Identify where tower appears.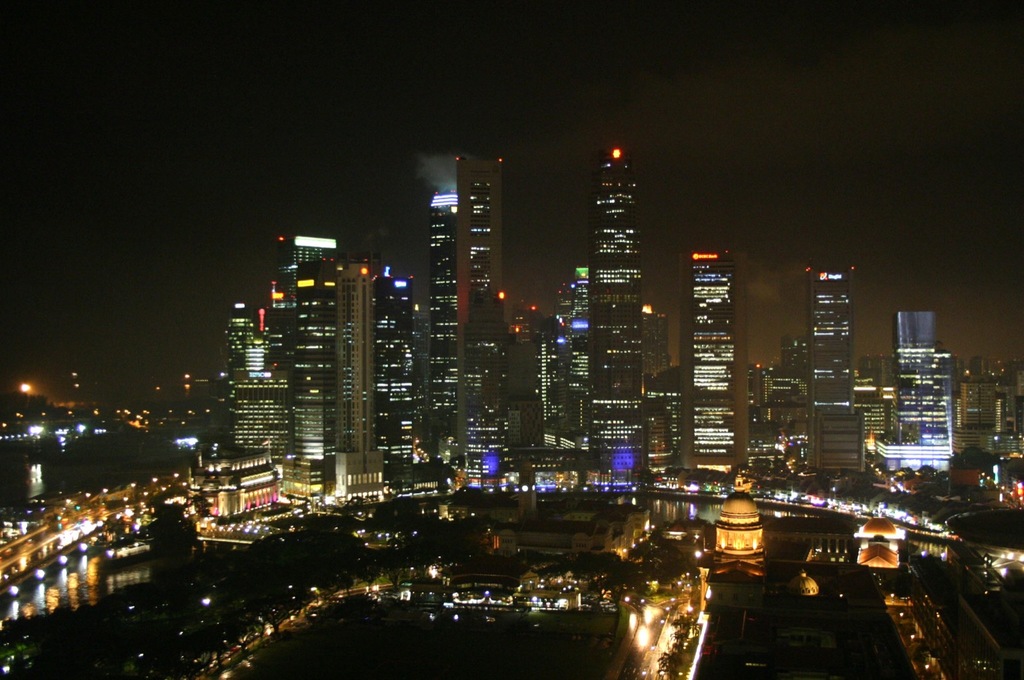
Appears at 374, 271, 417, 501.
